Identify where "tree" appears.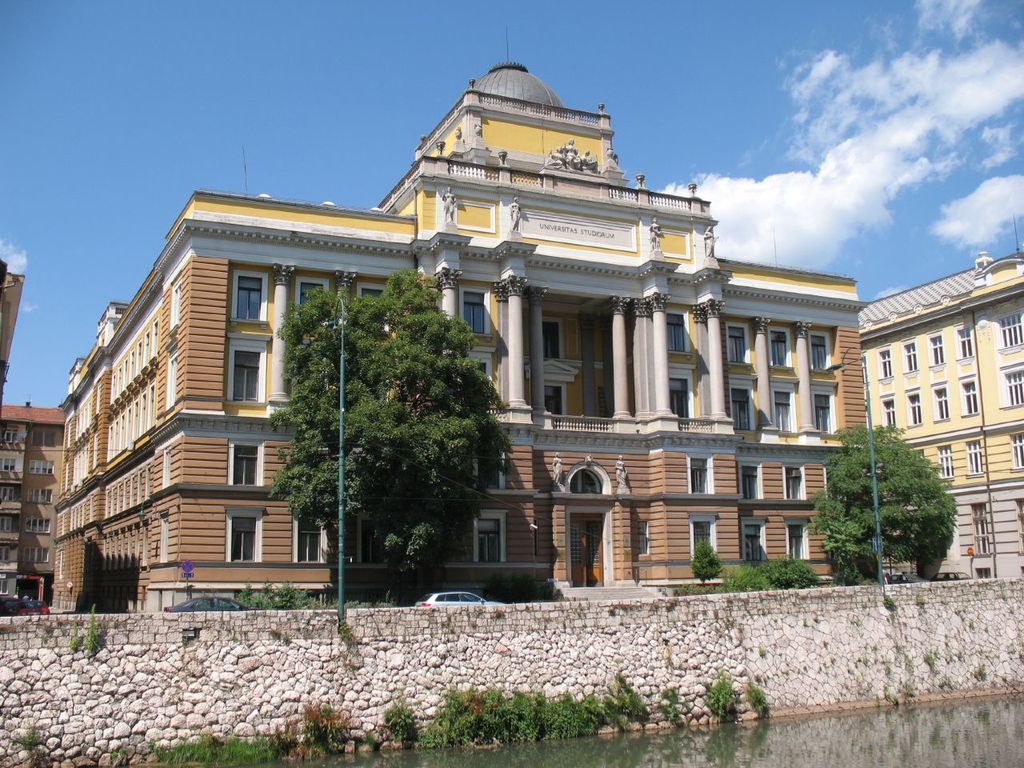
Appears at [left=816, top=422, right=966, bottom=581].
